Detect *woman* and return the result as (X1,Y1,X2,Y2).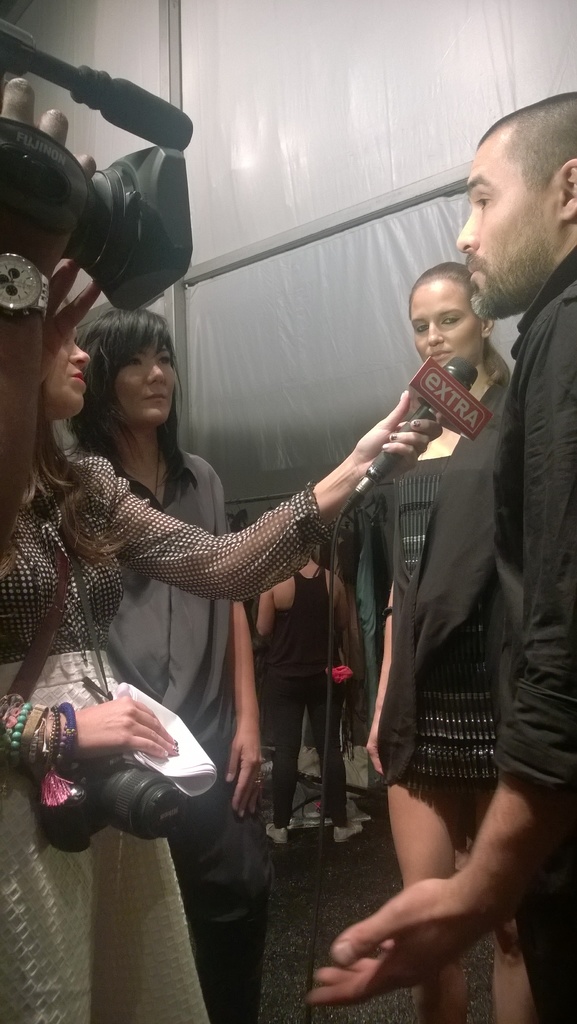
(367,258,528,1023).
